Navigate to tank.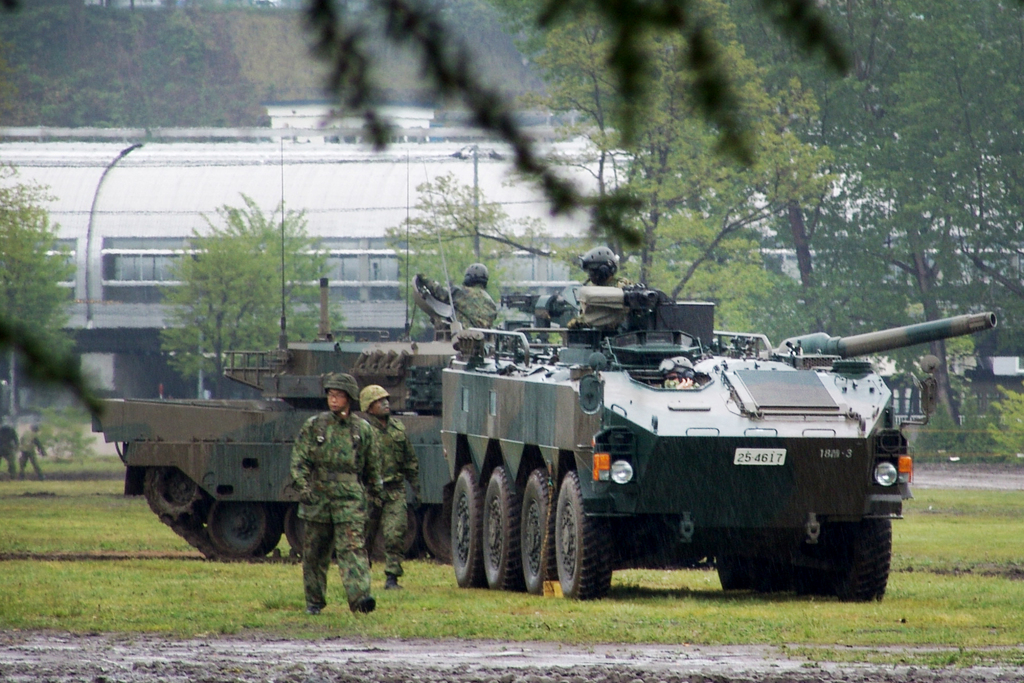
Navigation target: bbox=[423, 154, 995, 606].
